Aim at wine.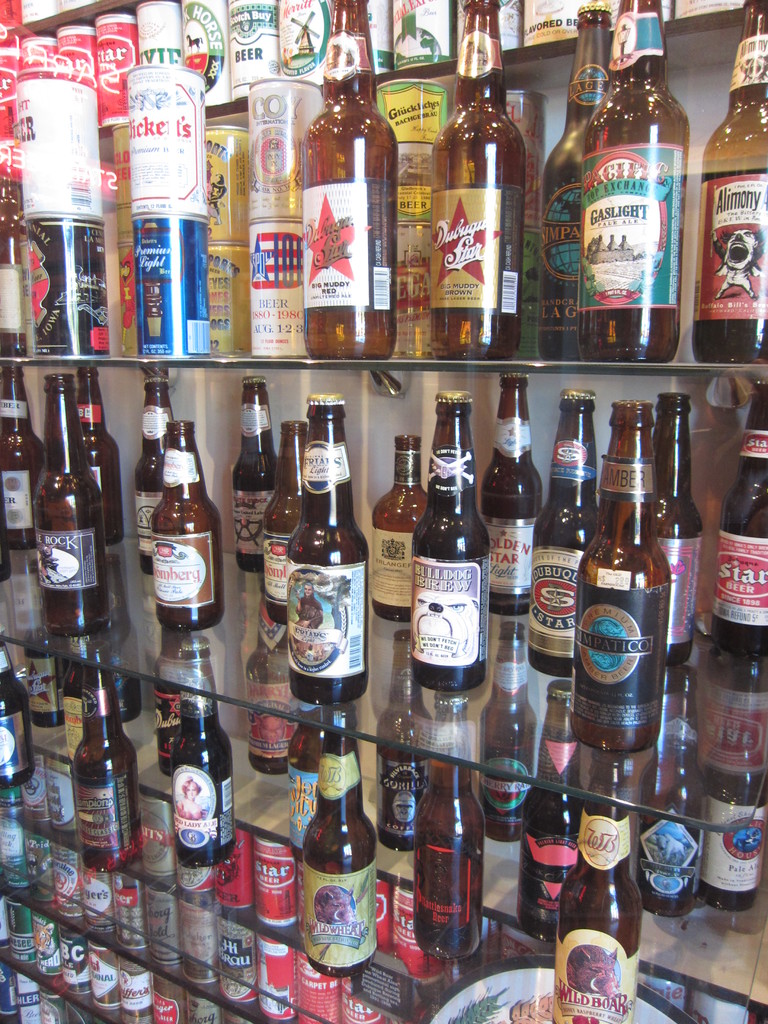
Aimed at 478,617,541,839.
